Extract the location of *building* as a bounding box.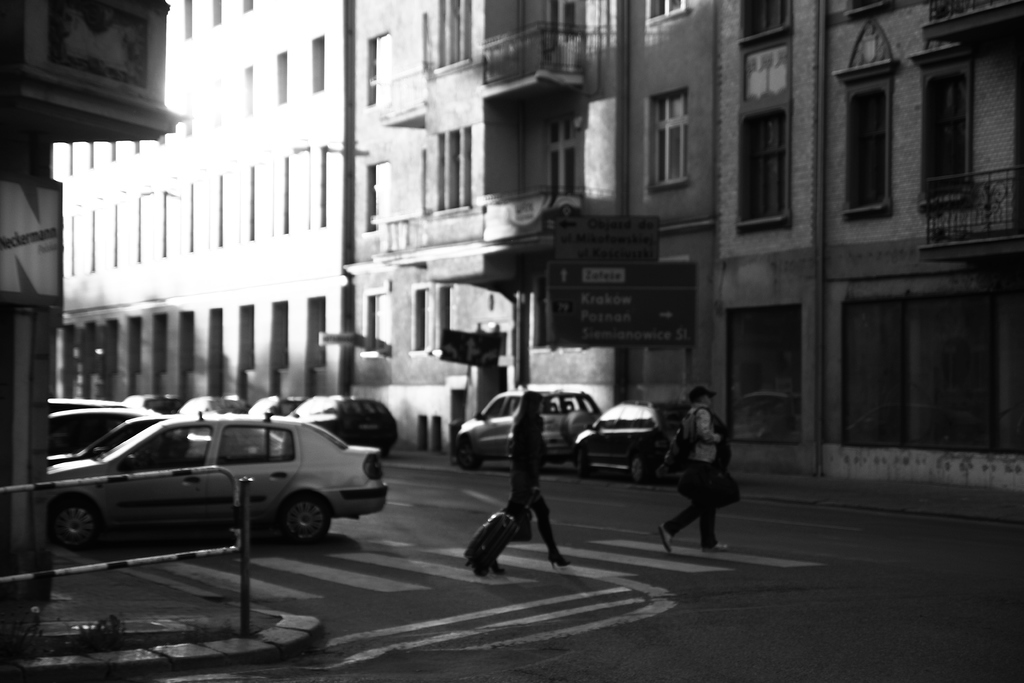
x1=0, y1=0, x2=177, y2=682.
